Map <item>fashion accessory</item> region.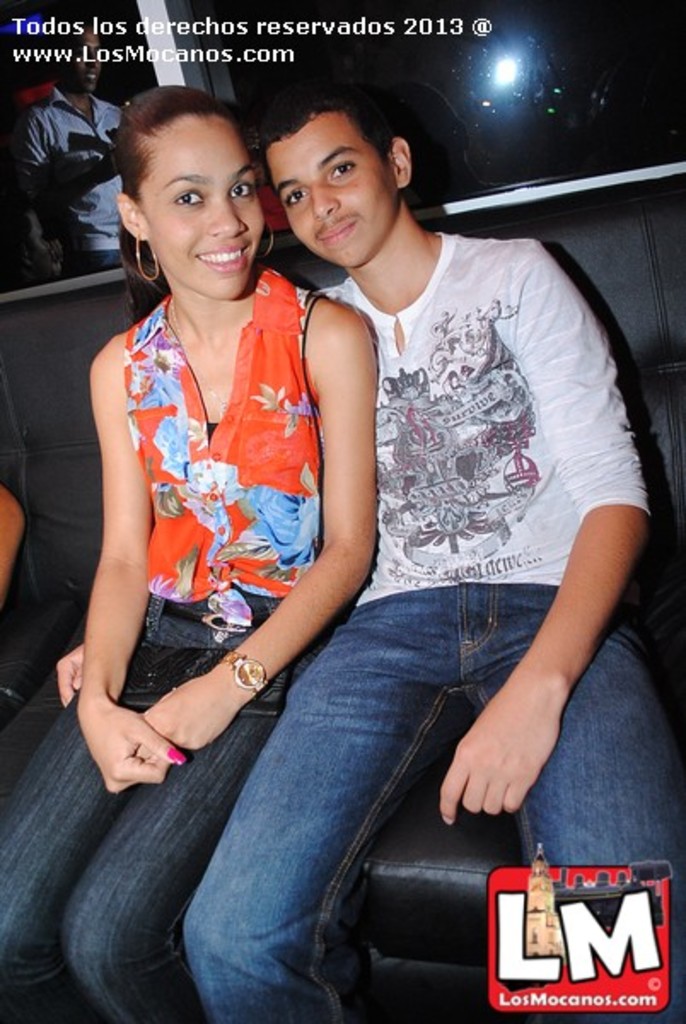
Mapped to region(229, 649, 266, 686).
